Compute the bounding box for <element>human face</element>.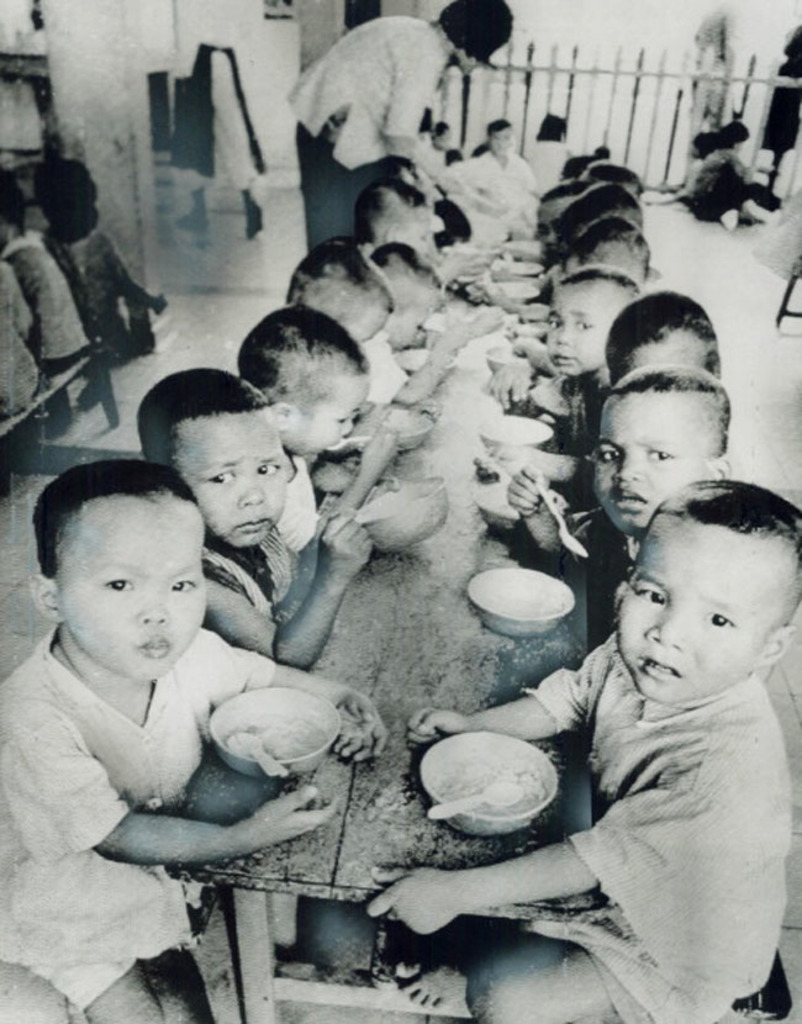
(532, 196, 569, 248).
